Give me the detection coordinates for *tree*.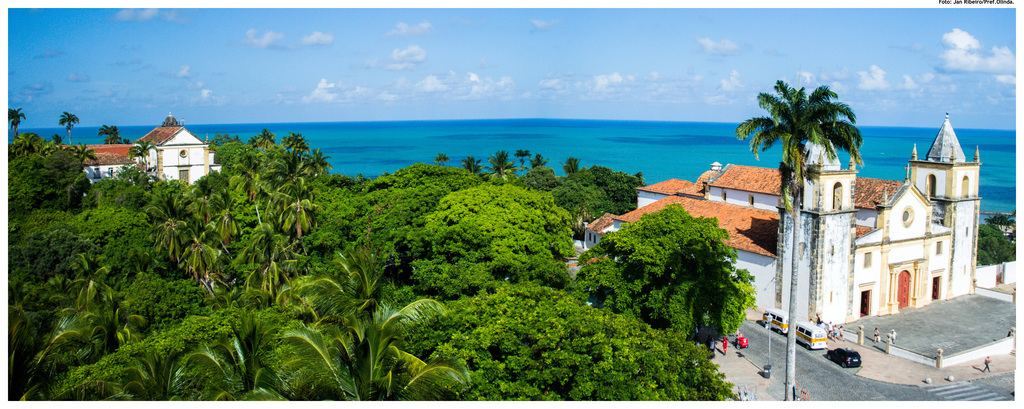
bbox=(157, 214, 189, 277).
